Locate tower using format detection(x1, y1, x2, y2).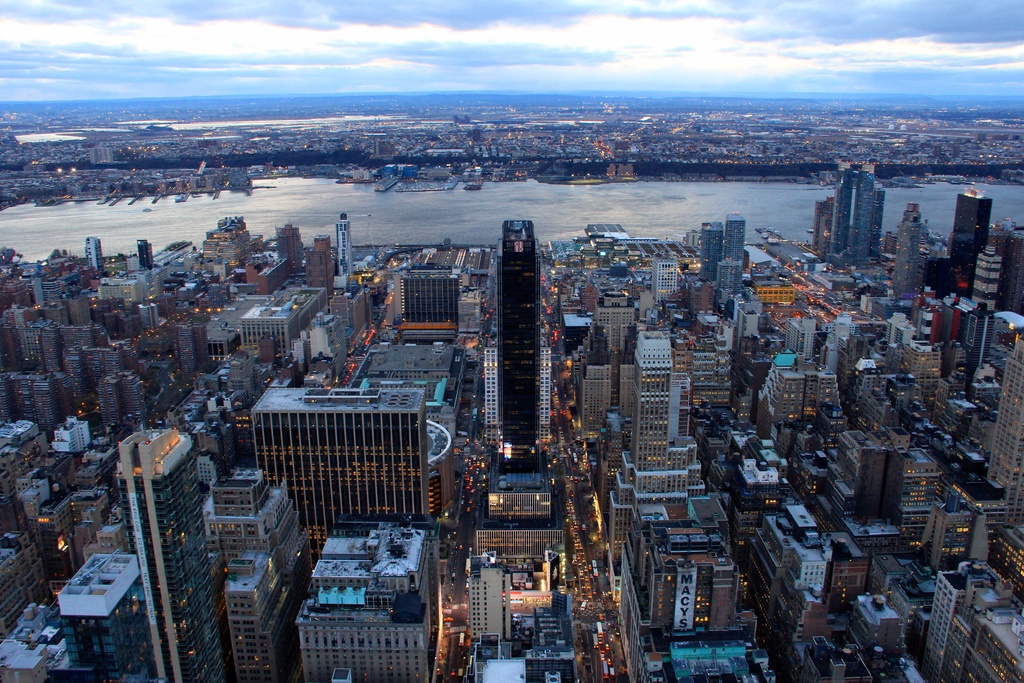
detection(472, 209, 566, 461).
